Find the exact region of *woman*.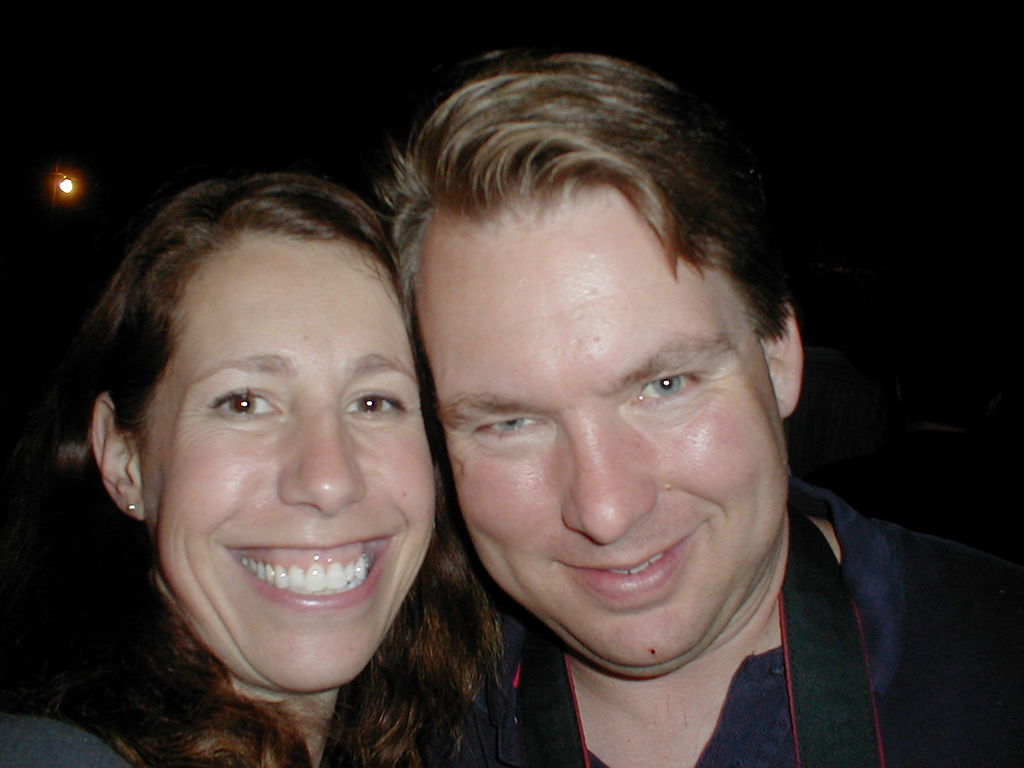
Exact region: (left=22, top=101, right=552, bottom=766).
